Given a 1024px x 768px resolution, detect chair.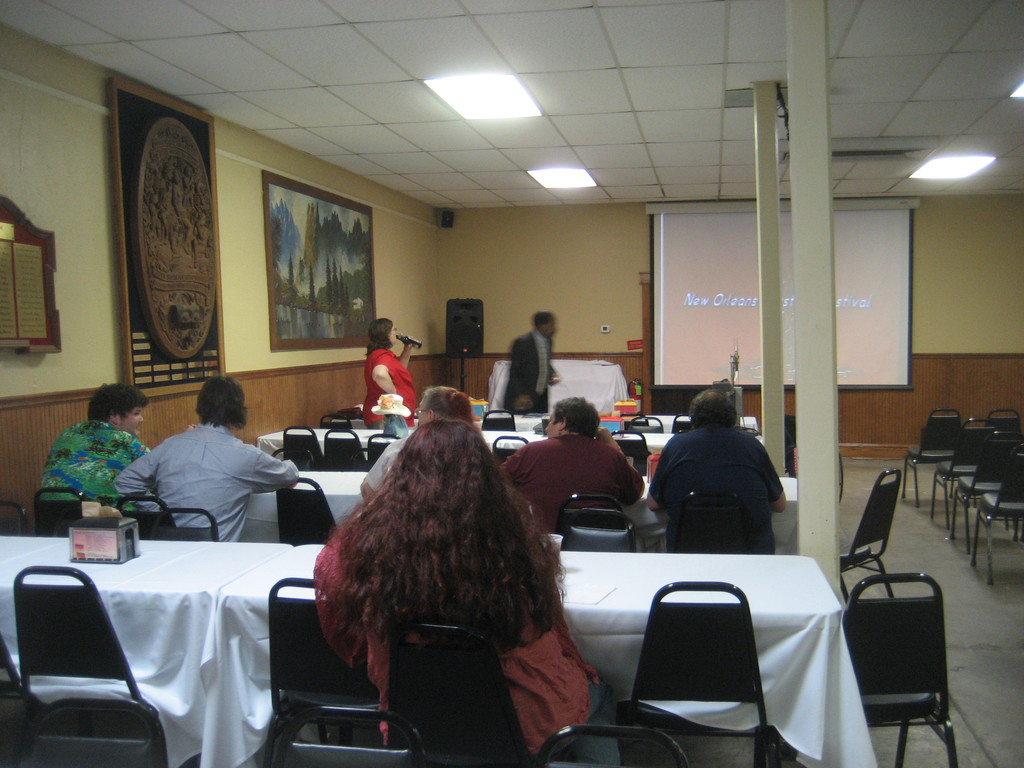
939:435:1014:545.
